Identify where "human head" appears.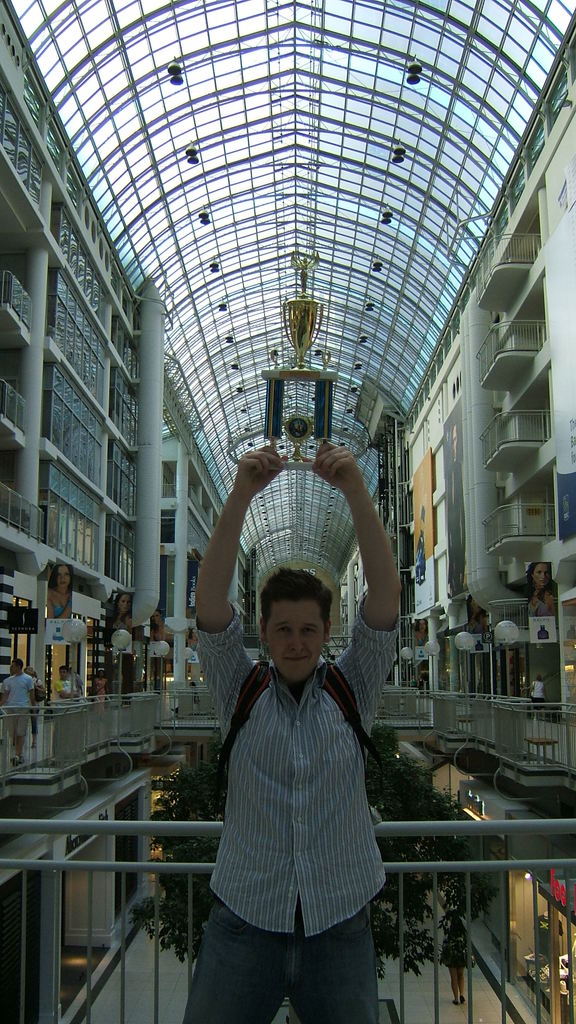
Appears at (116, 594, 129, 617).
